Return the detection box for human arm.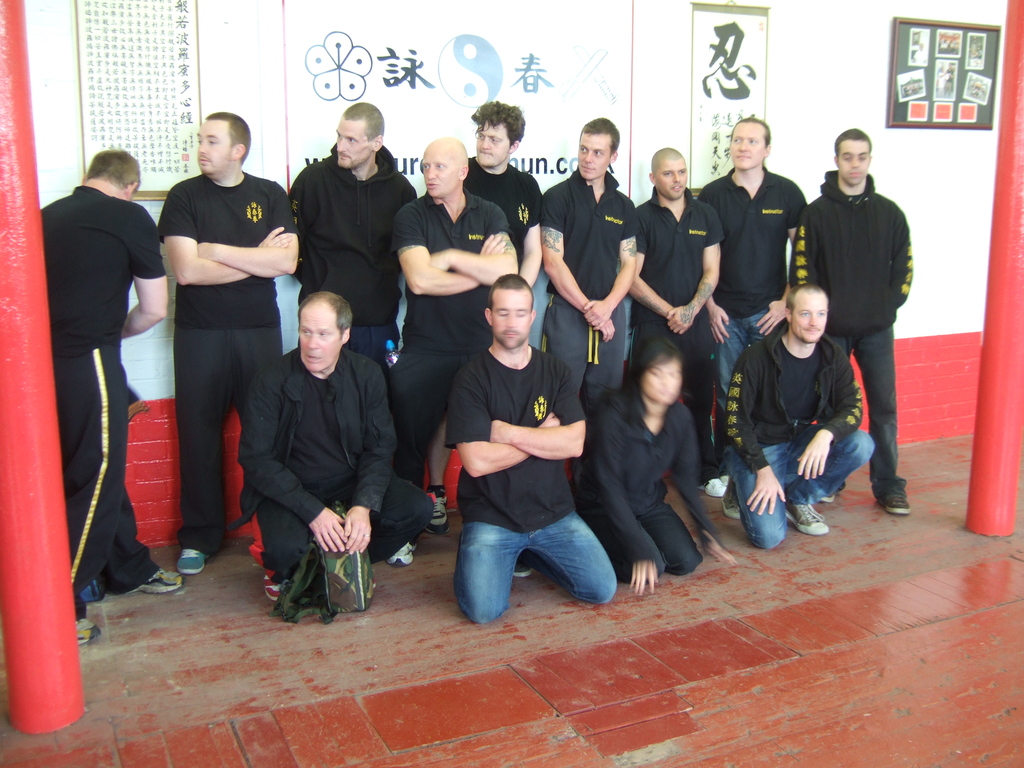
<region>156, 178, 298, 289</region>.
